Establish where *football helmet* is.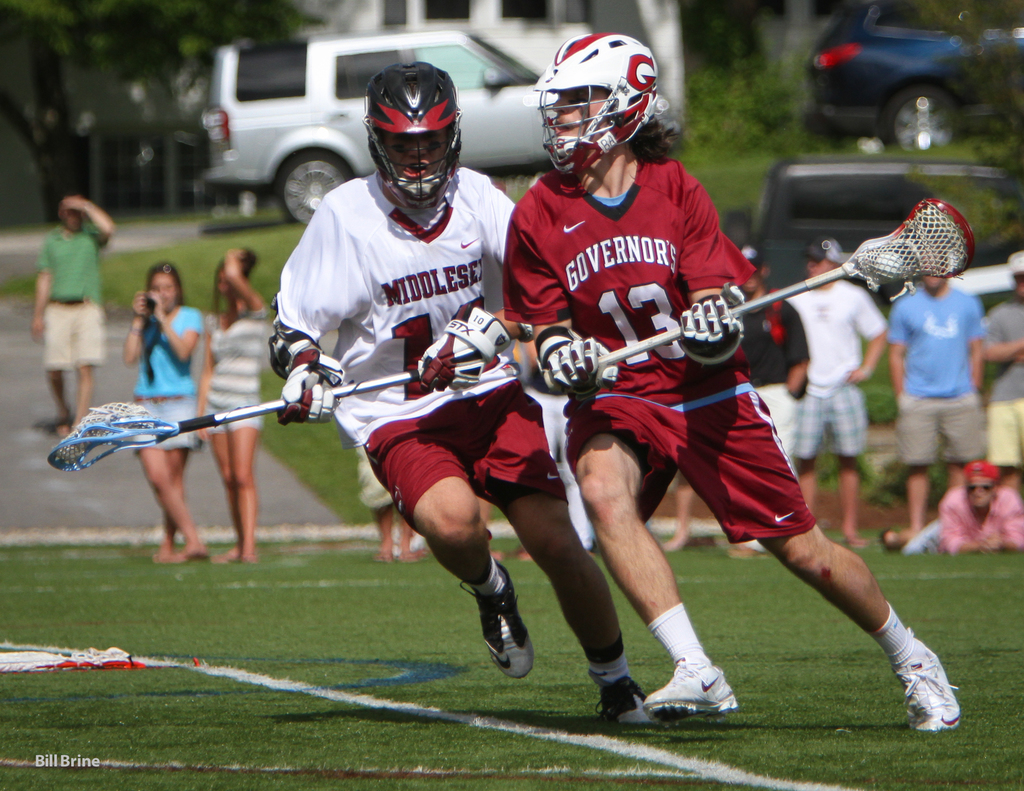
Established at rect(356, 59, 465, 215).
